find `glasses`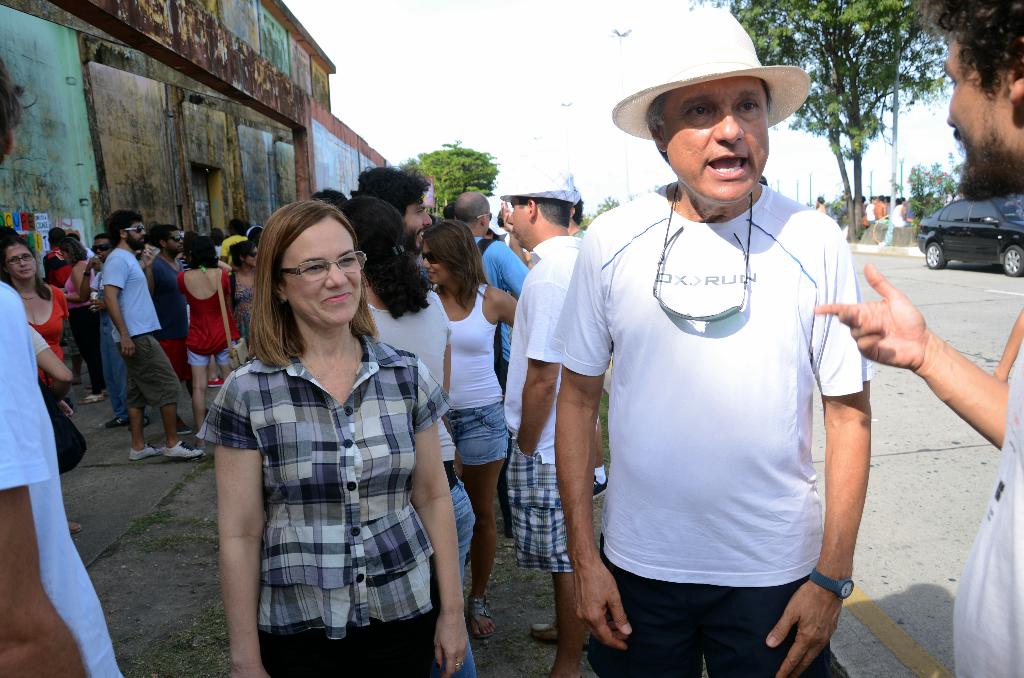
bbox(415, 251, 444, 271)
